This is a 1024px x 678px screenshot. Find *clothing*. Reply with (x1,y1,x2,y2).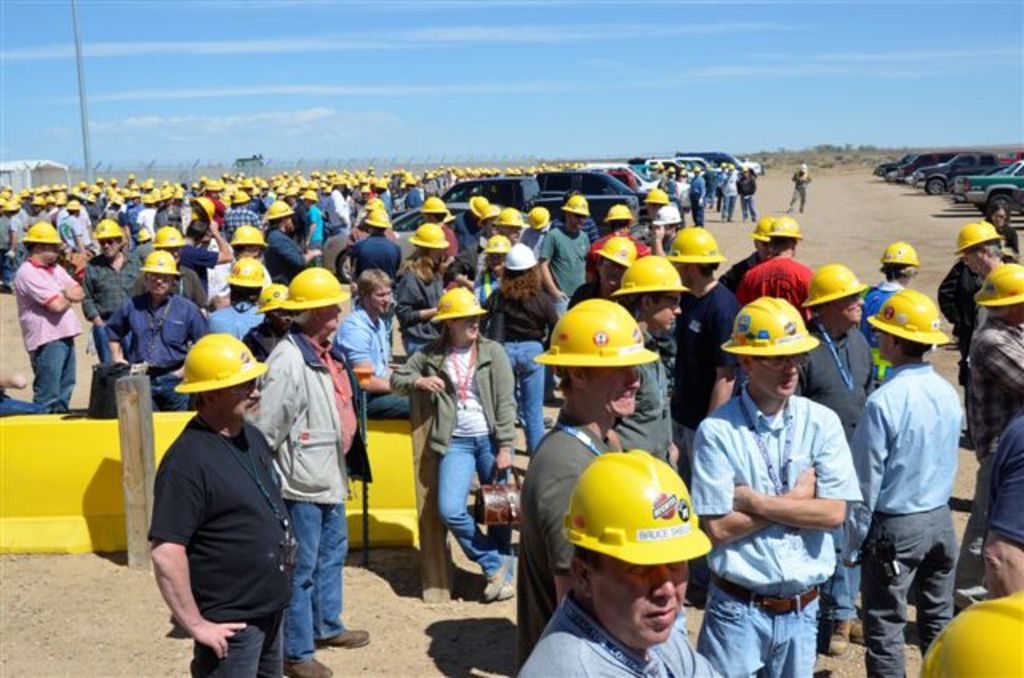
(486,286,544,326).
